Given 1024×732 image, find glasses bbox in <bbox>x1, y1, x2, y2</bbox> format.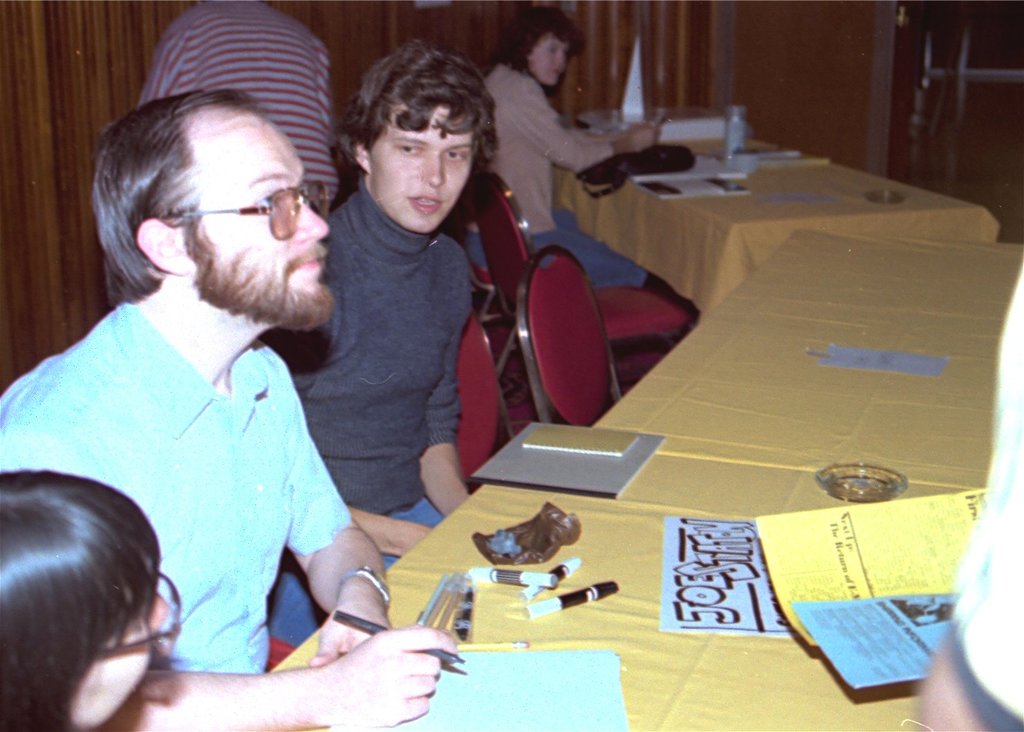
<bbox>172, 172, 327, 223</bbox>.
